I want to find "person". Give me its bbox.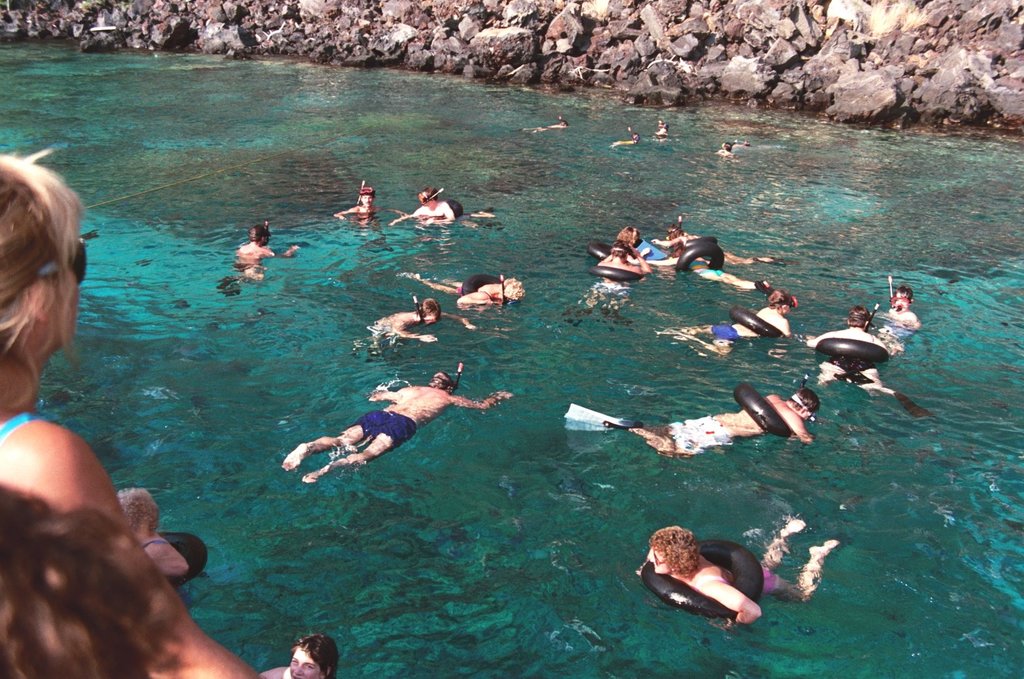
<region>591, 221, 646, 329</region>.
